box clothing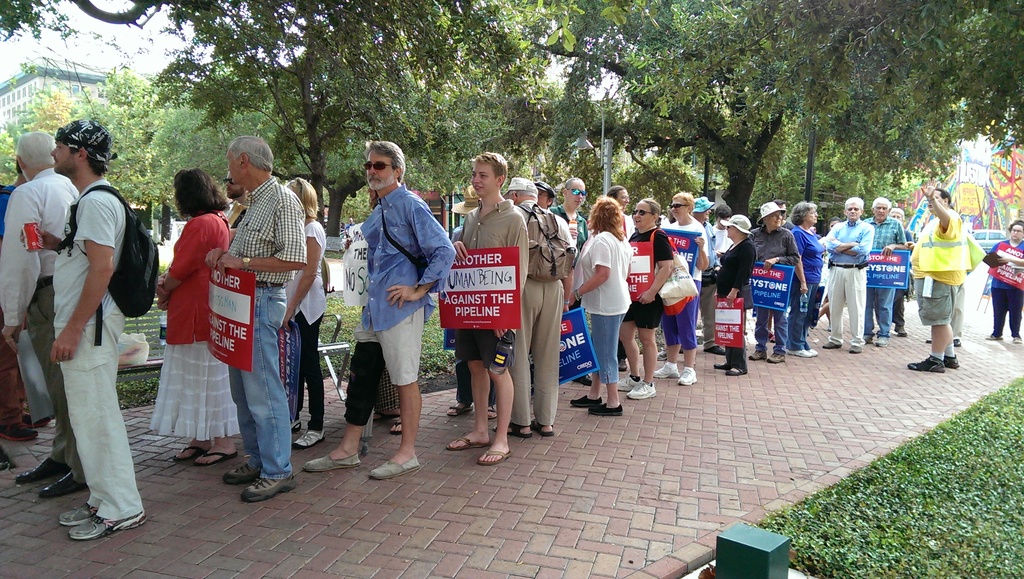
<box>283,217,330,434</box>
